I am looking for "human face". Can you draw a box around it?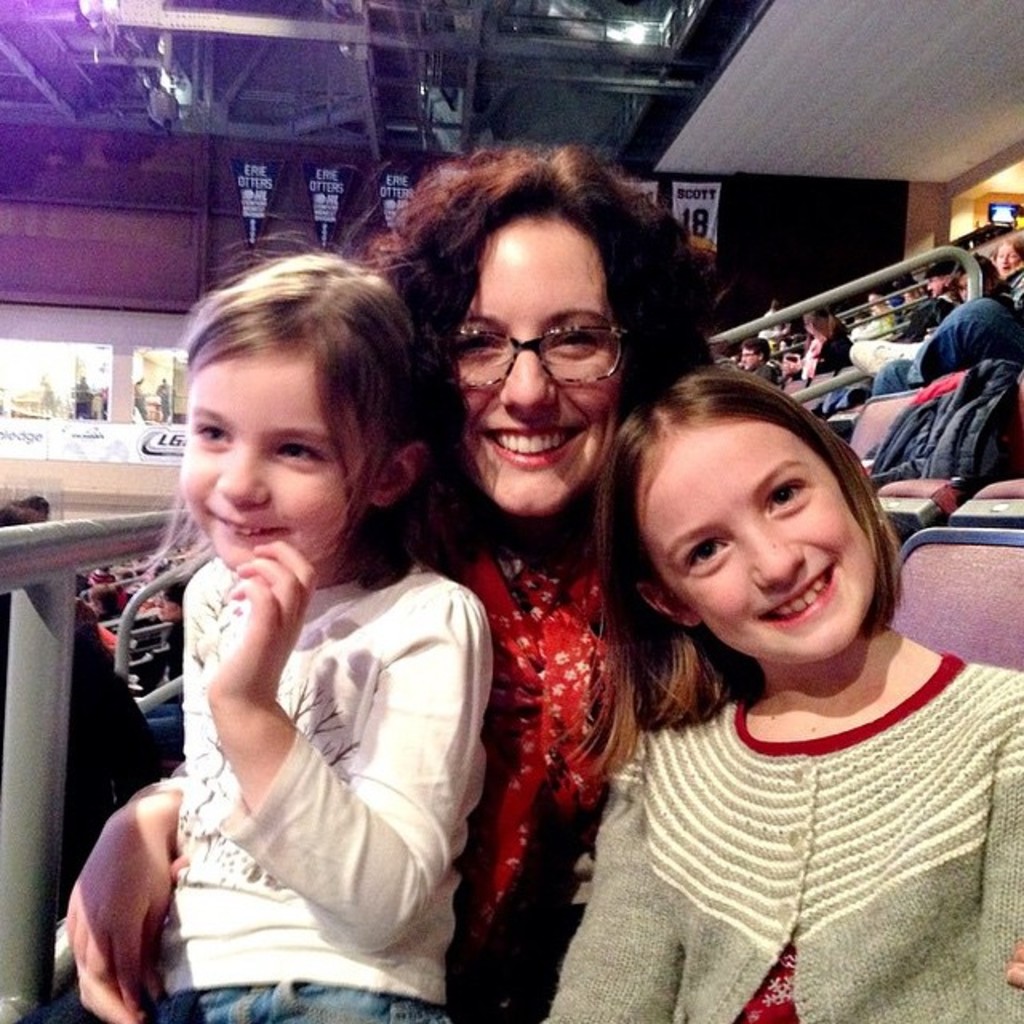
Sure, the bounding box is rect(744, 346, 755, 368).
